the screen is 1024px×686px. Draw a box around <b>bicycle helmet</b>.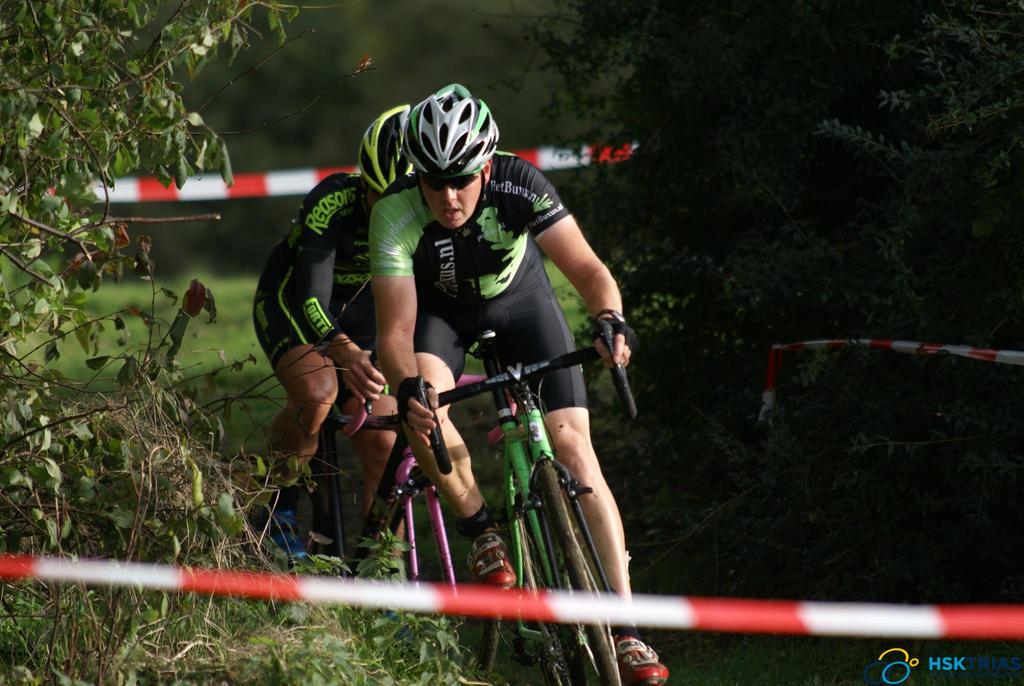
x1=404, y1=79, x2=499, y2=174.
